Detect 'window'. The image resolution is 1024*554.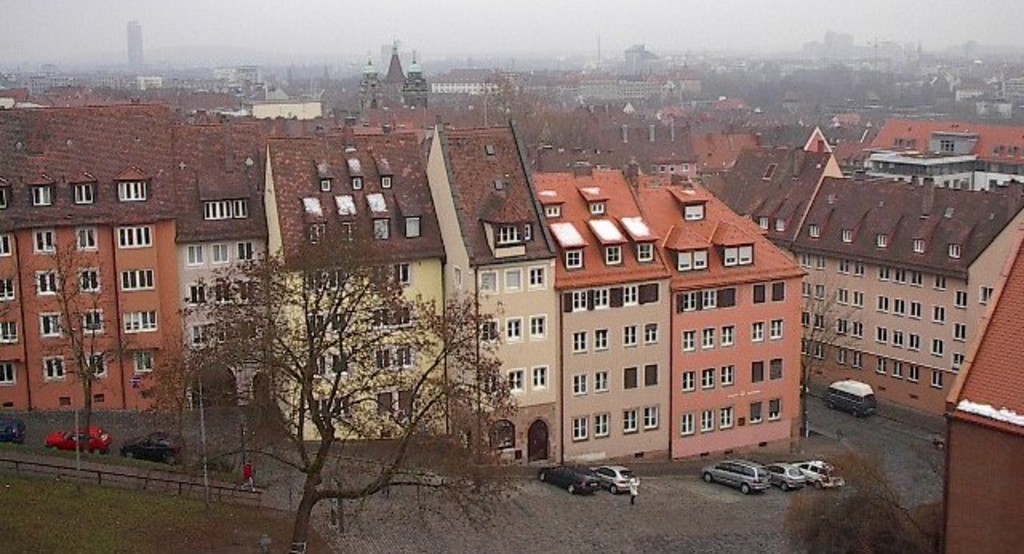
570:291:592:311.
